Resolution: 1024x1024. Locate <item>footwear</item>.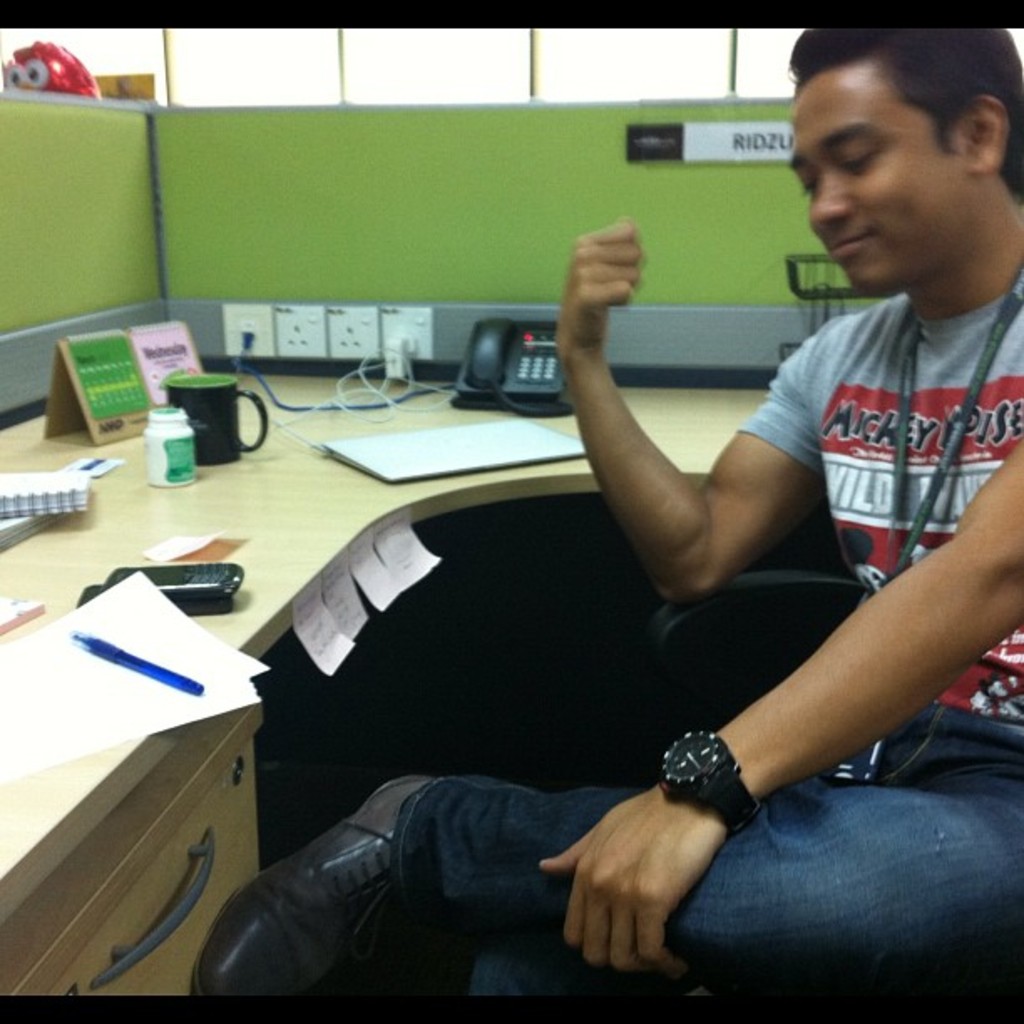
<region>216, 840, 351, 1016</region>.
